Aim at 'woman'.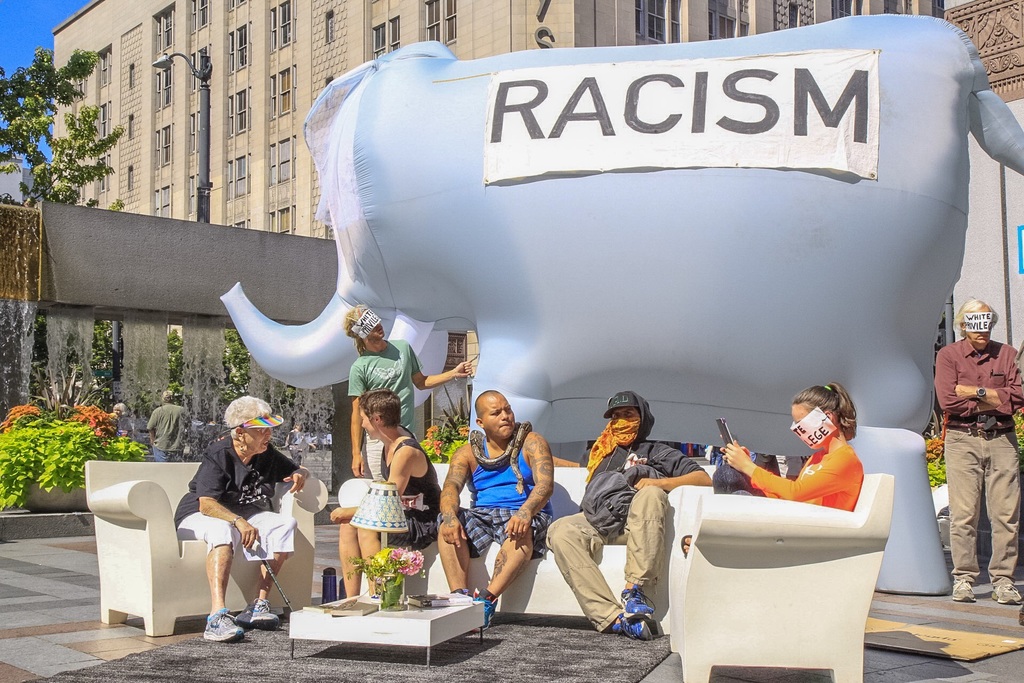
Aimed at x1=675, y1=379, x2=860, y2=564.
